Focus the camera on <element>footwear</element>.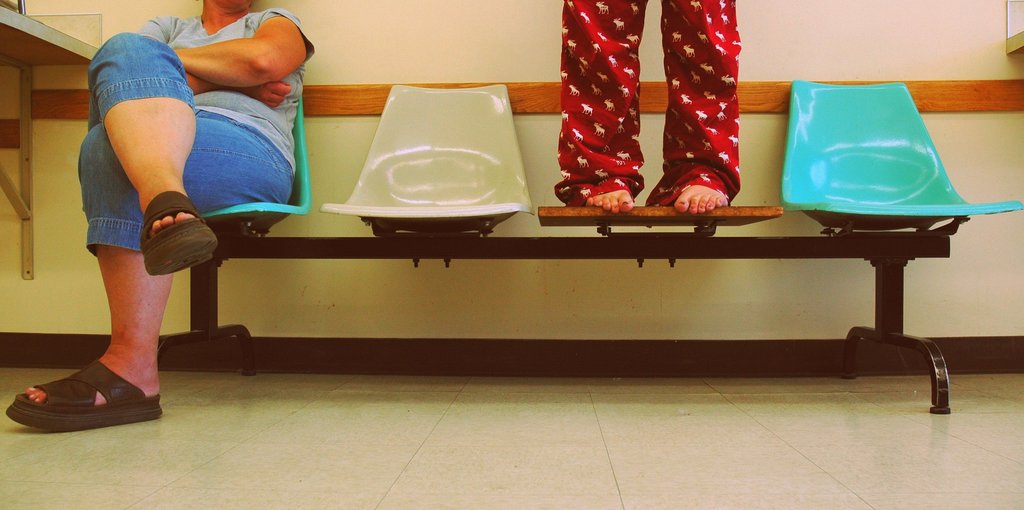
Focus region: left=7, top=366, right=160, bottom=420.
